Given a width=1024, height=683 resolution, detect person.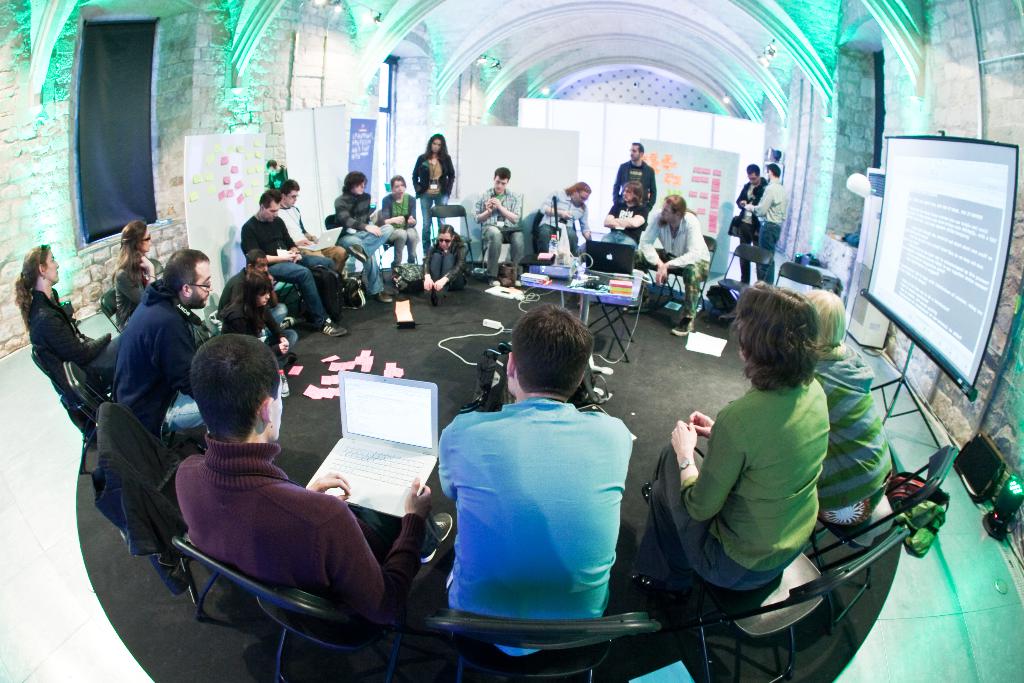
detection(595, 181, 650, 248).
